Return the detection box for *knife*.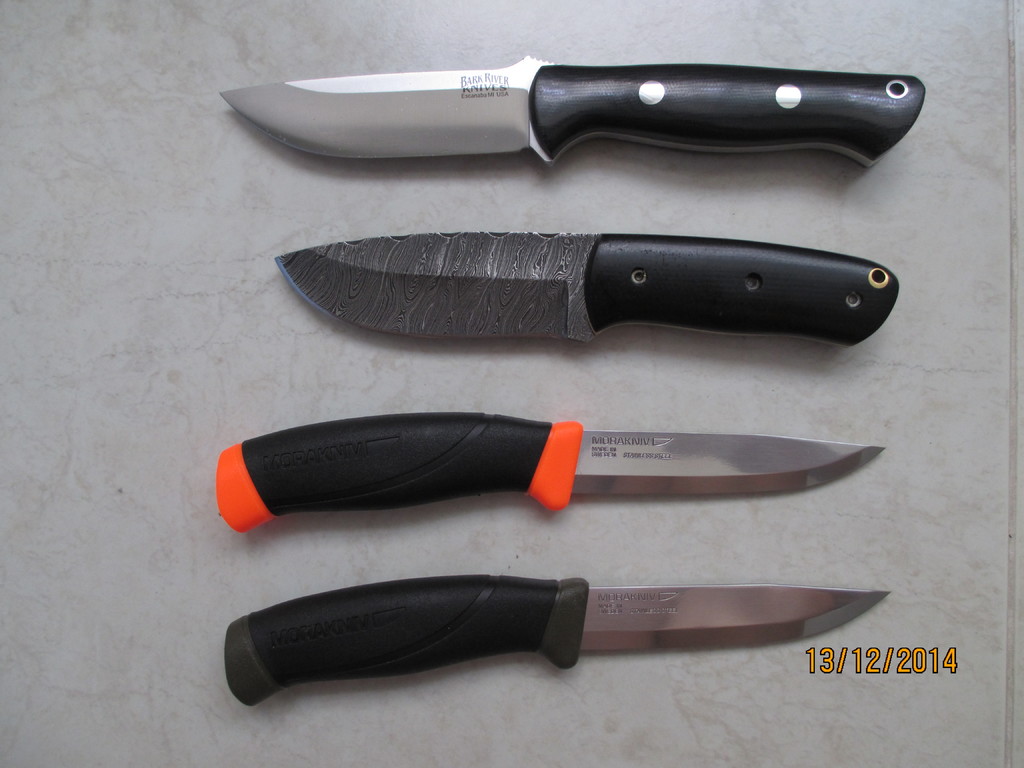
crop(276, 225, 906, 341).
